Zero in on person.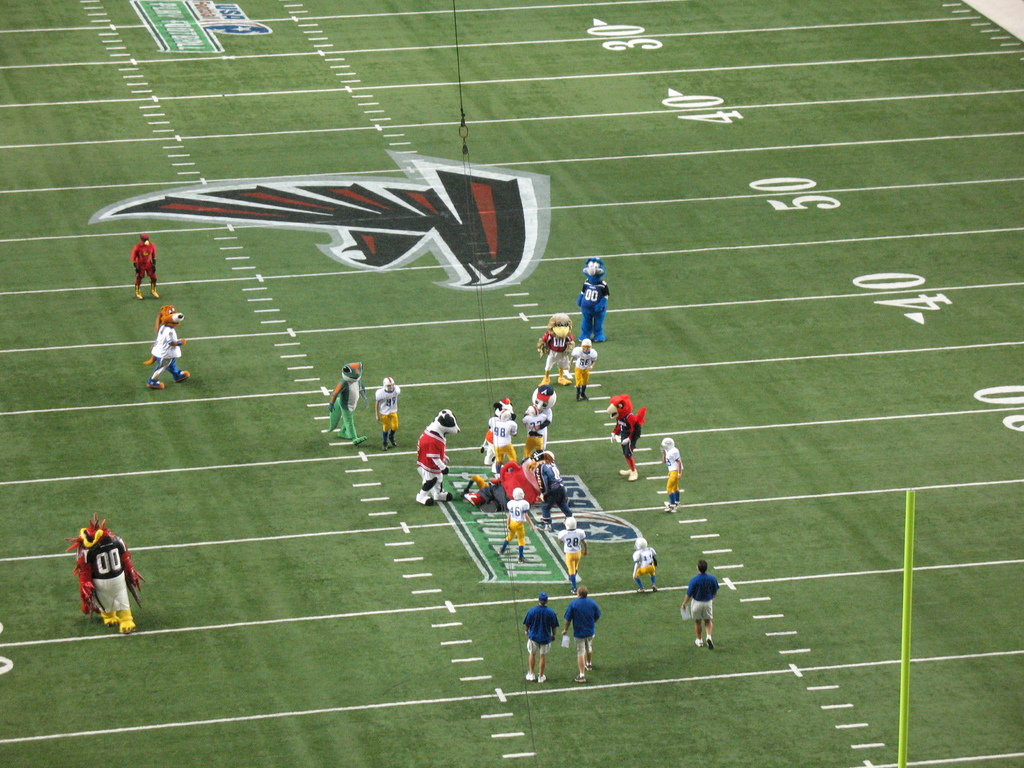
Zeroed in: 554/515/584/573.
